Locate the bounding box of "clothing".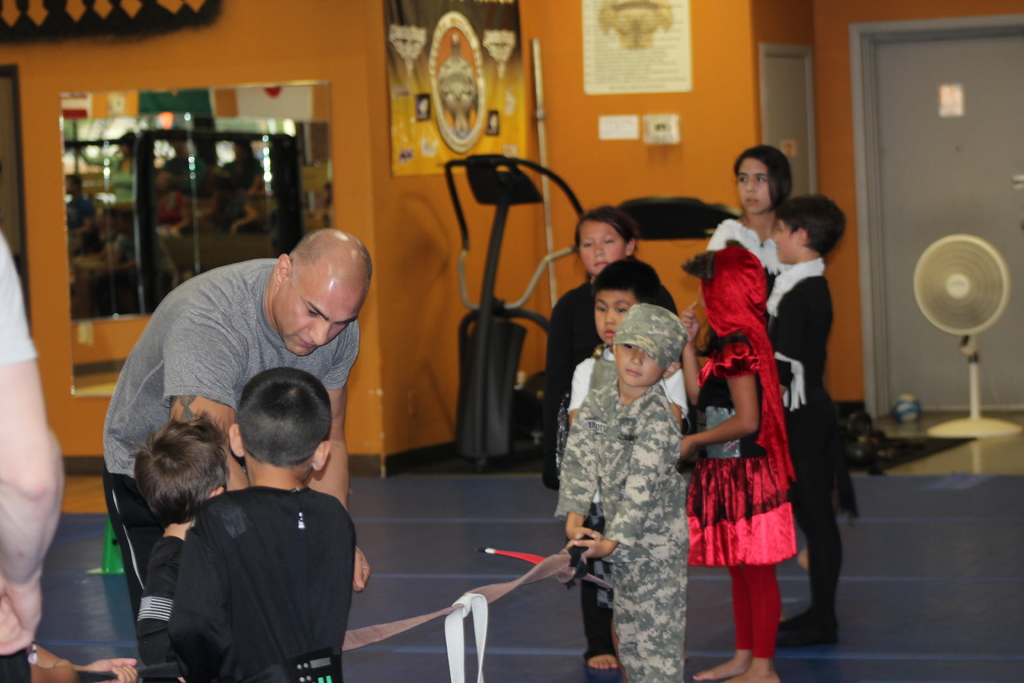
Bounding box: rect(559, 346, 695, 606).
